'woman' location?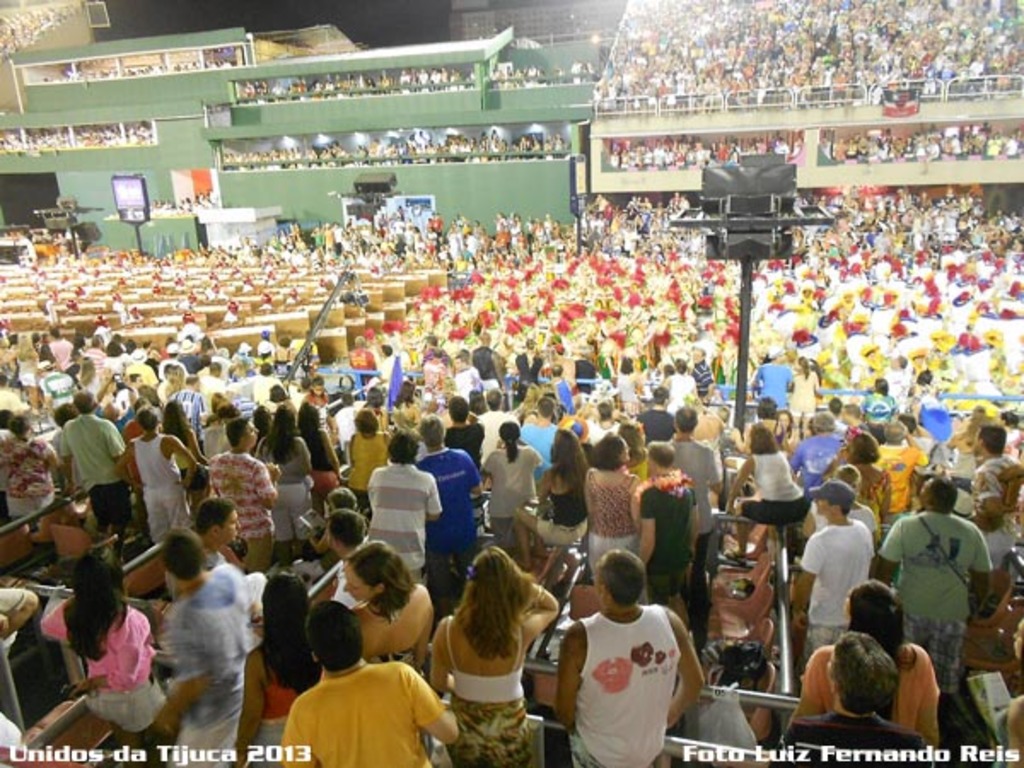
(x1=476, y1=420, x2=551, y2=568)
